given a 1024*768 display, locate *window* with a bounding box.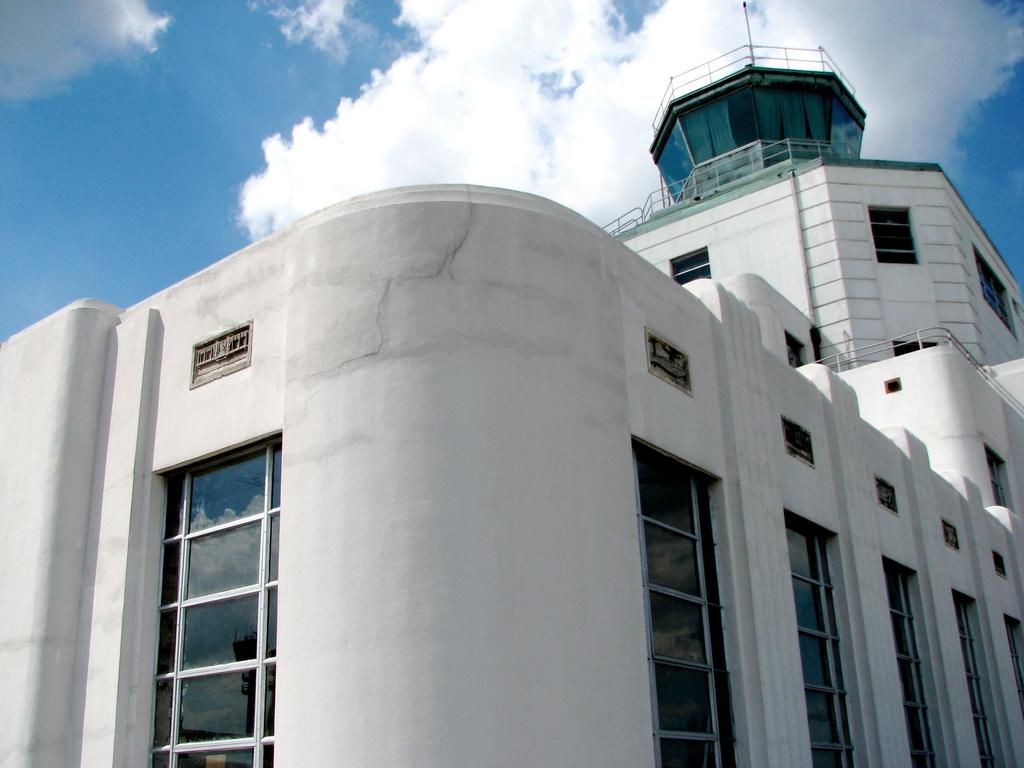
Located: {"x1": 188, "y1": 326, "x2": 258, "y2": 387}.
